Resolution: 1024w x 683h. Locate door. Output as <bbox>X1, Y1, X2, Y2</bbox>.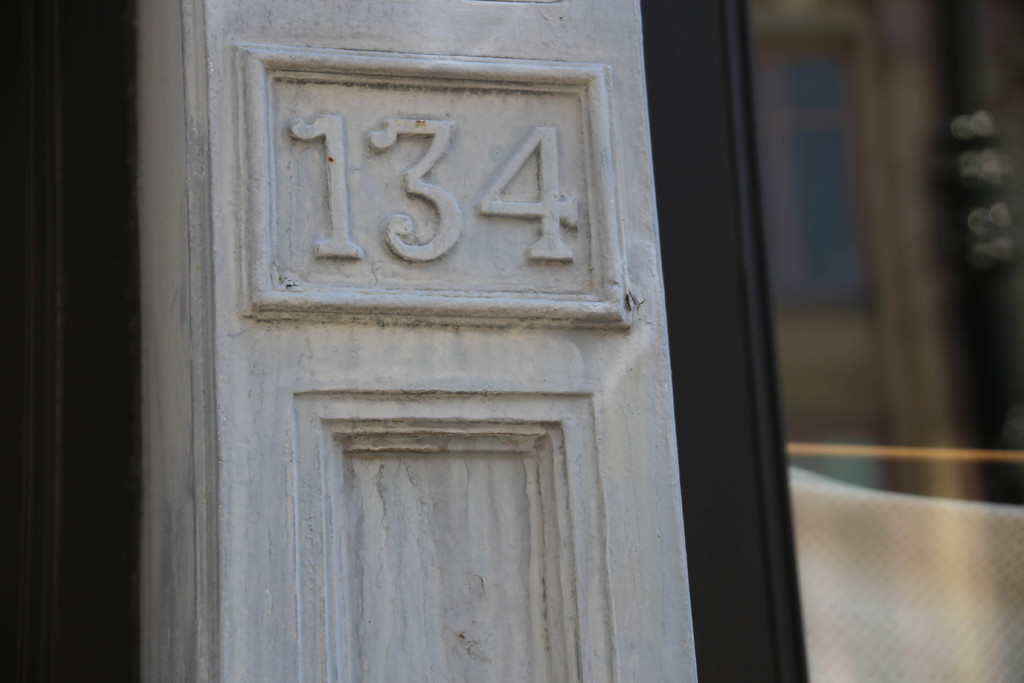
<bbox>657, 0, 1023, 682</bbox>.
